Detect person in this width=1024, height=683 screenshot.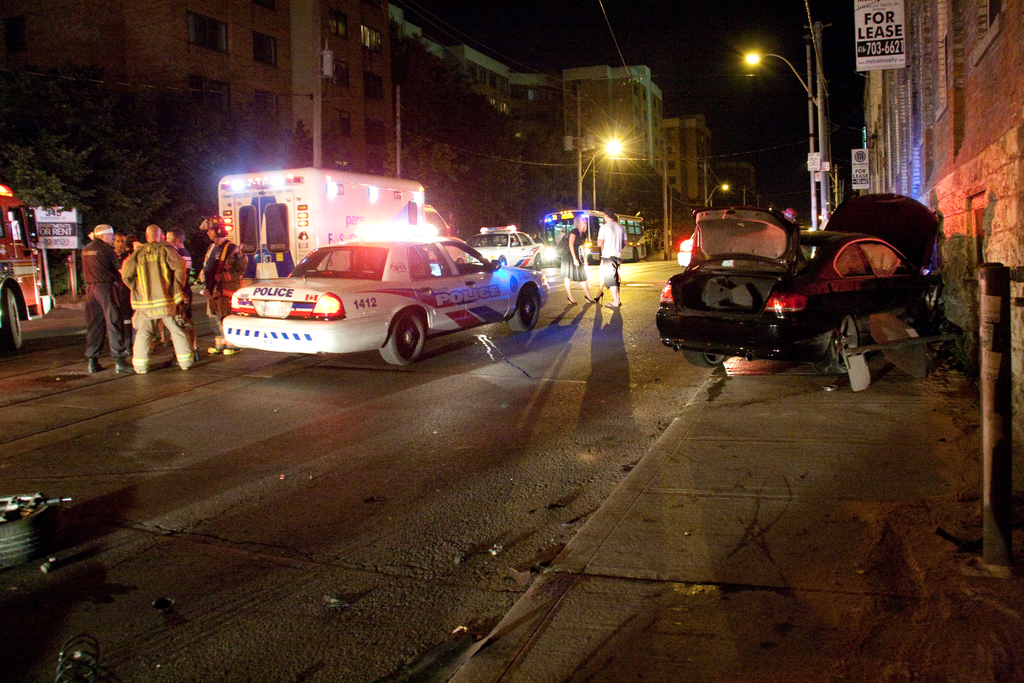
Detection: [200,219,250,352].
